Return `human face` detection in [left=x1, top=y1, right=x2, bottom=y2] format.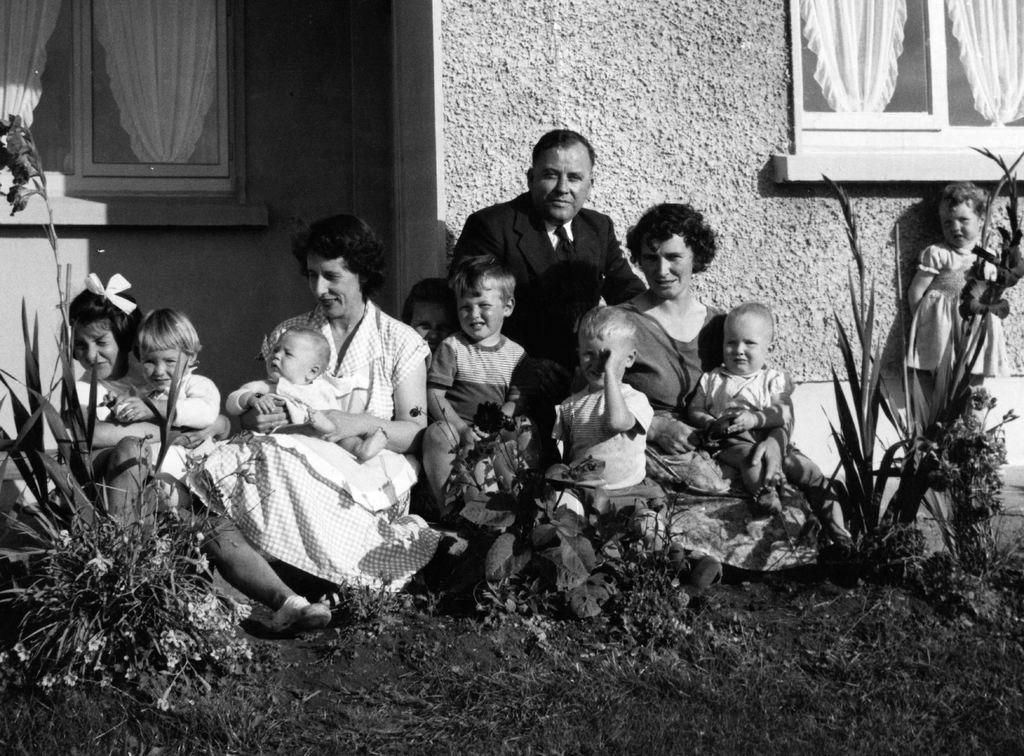
[left=145, top=347, right=180, bottom=382].
